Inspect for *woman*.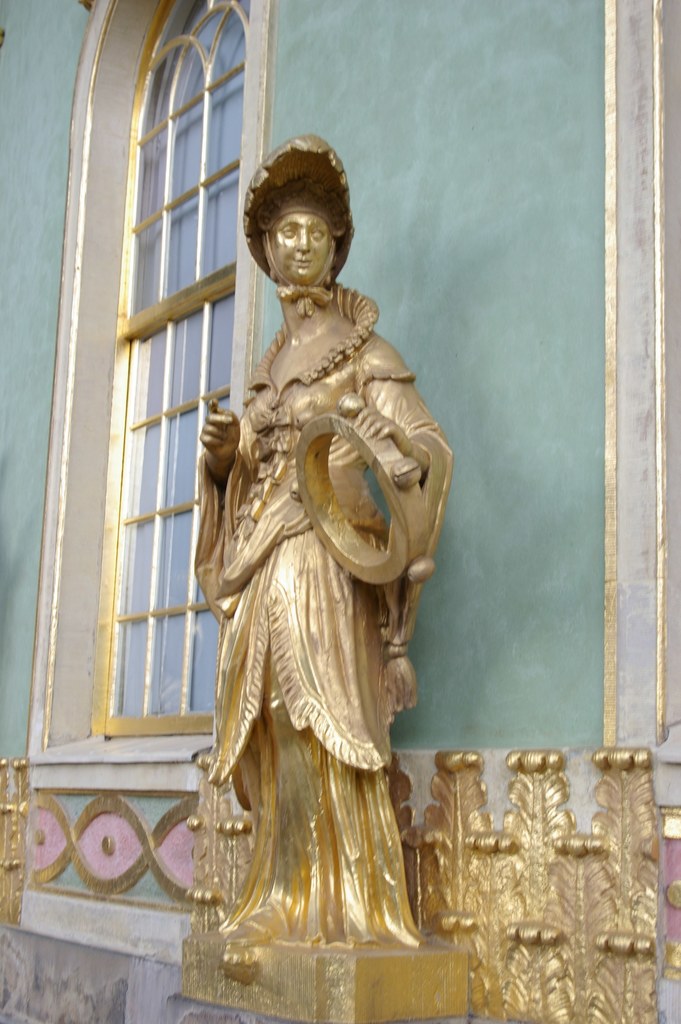
Inspection: [195, 132, 450, 970].
